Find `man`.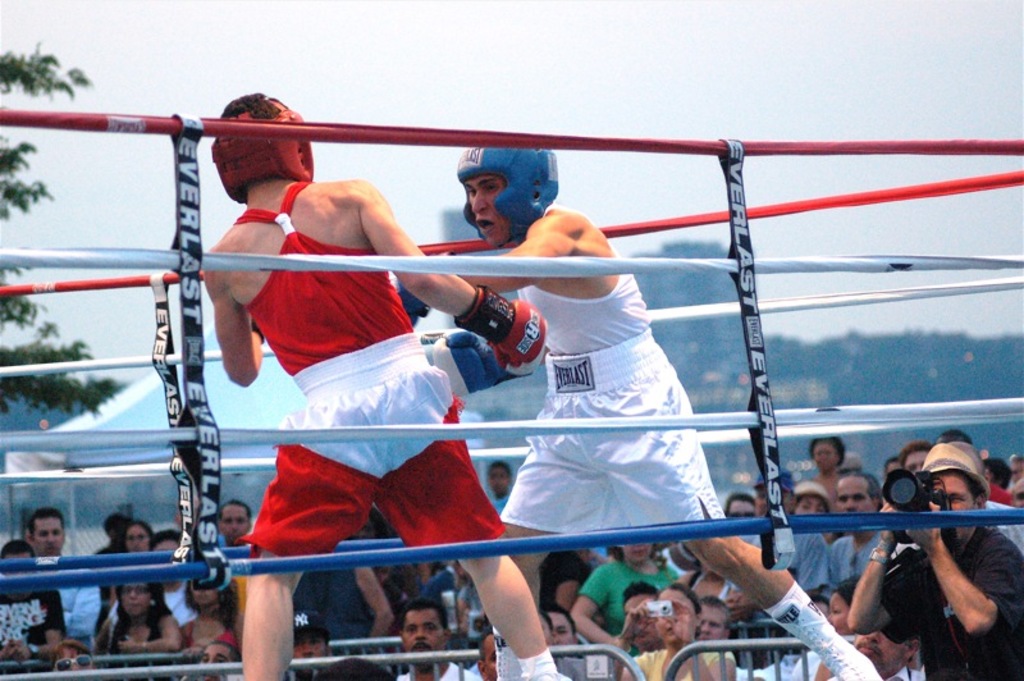
389 594 479 680.
